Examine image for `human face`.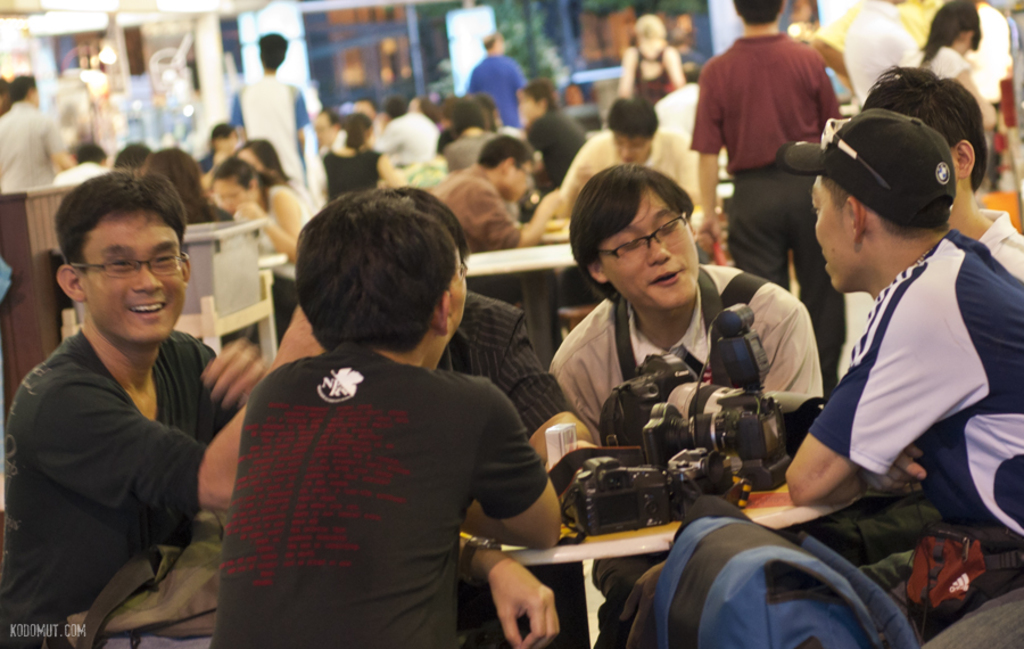
Examination result: 614,133,652,166.
